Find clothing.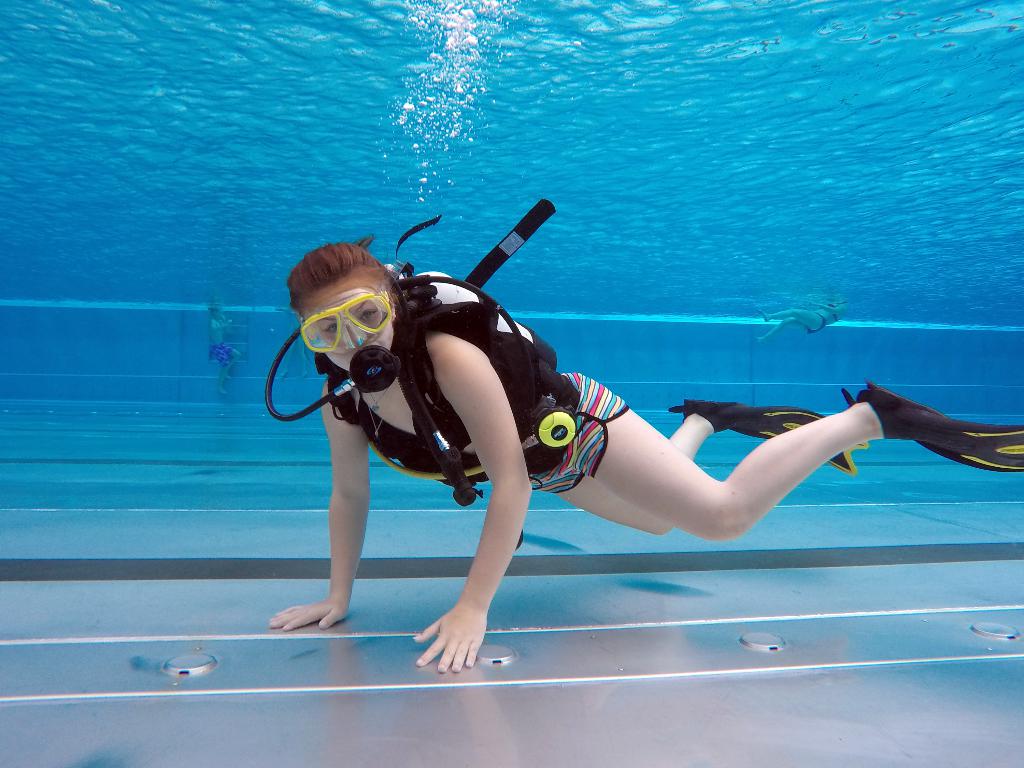
(x1=811, y1=312, x2=828, y2=333).
